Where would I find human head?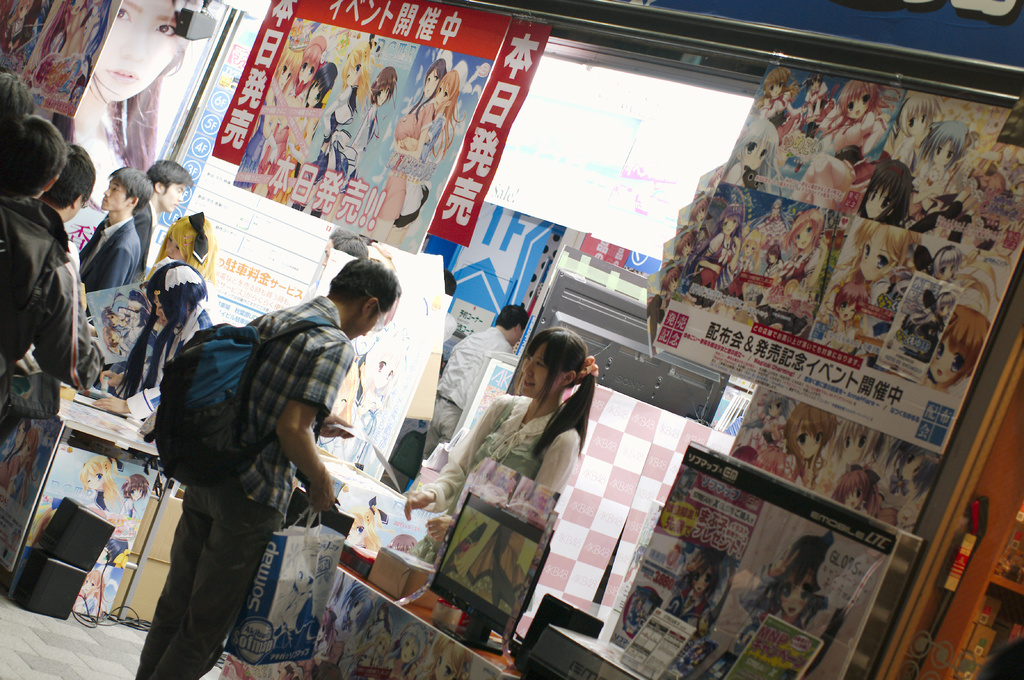
At region(716, 205, 741, 235).
